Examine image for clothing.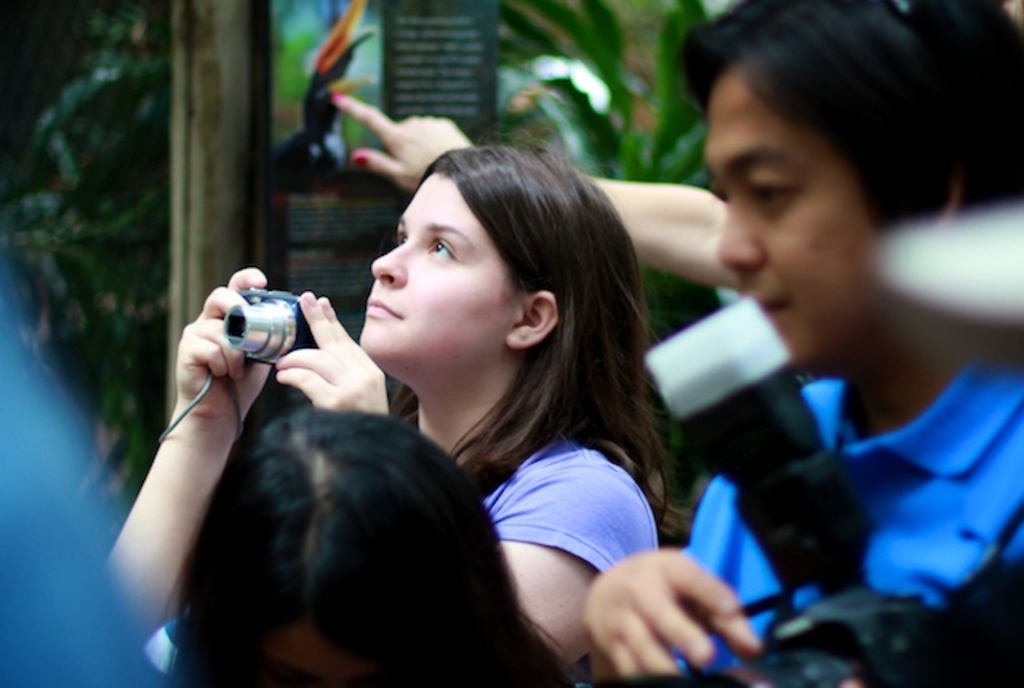
Examination result: select_region(685, 358, 1022, 670).
